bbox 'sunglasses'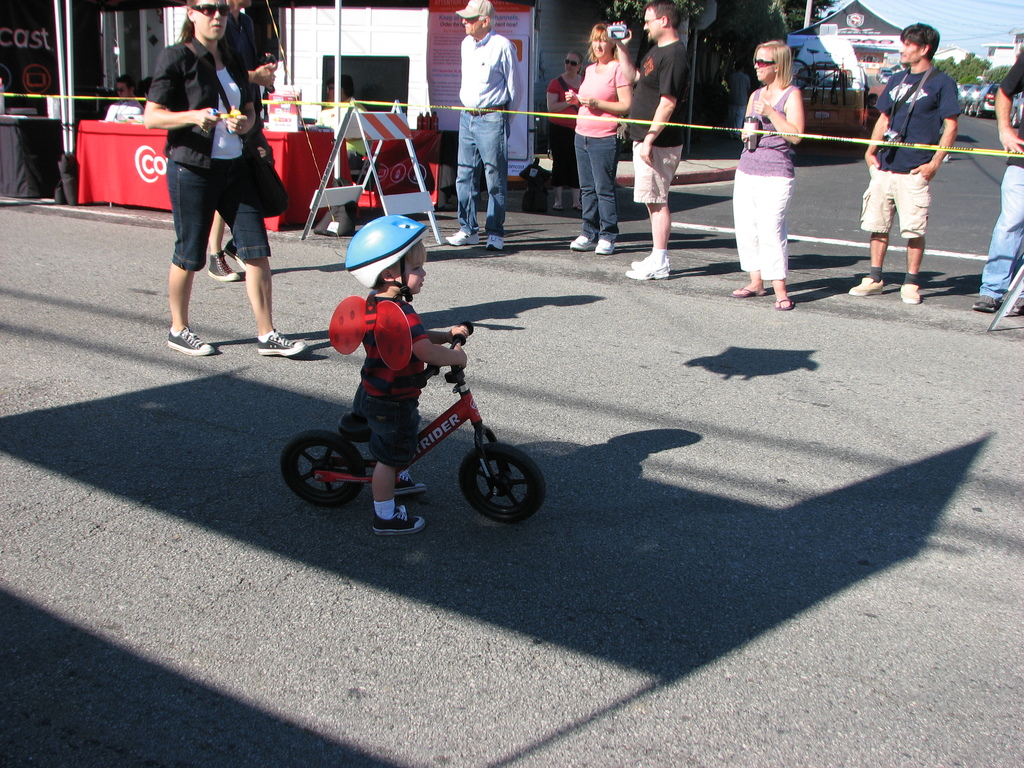
[left=188, top=4, right=232, bottom=19]
